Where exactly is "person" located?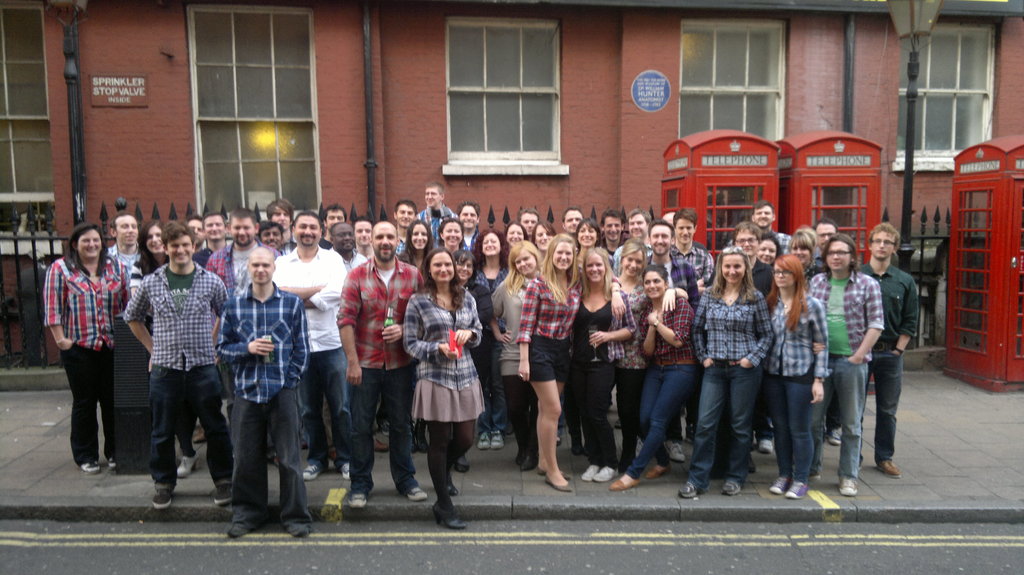
Its bounding box is bbox=[762, 252, 831, 501].
